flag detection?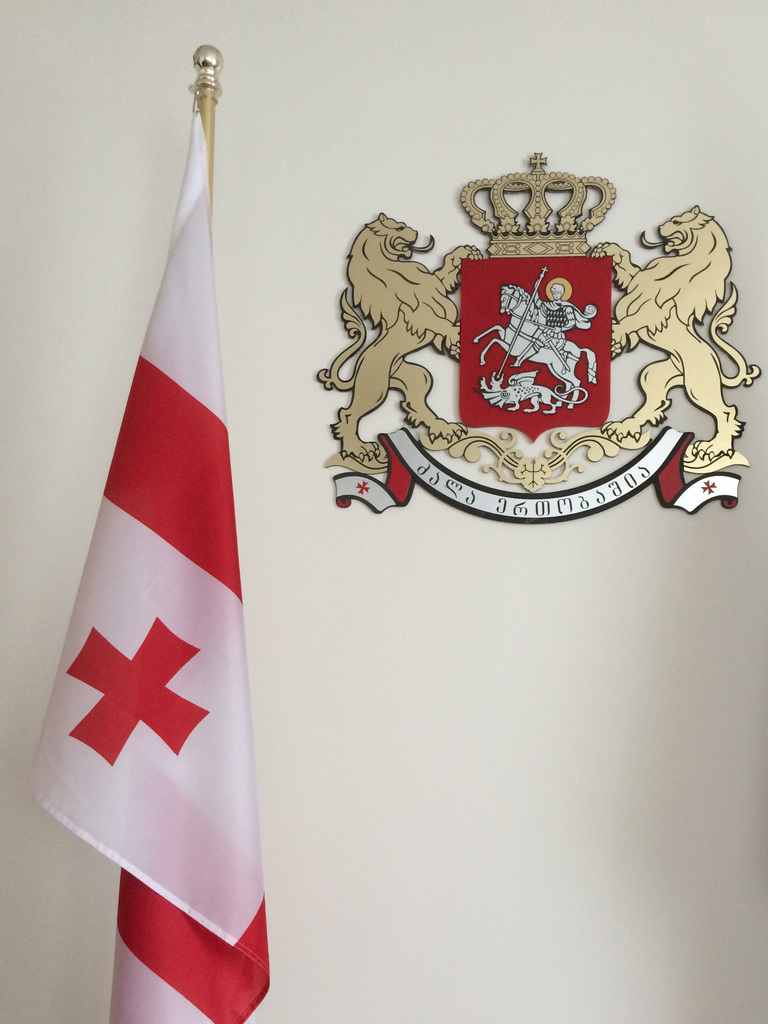
box(38, 108, 271, 1021)
